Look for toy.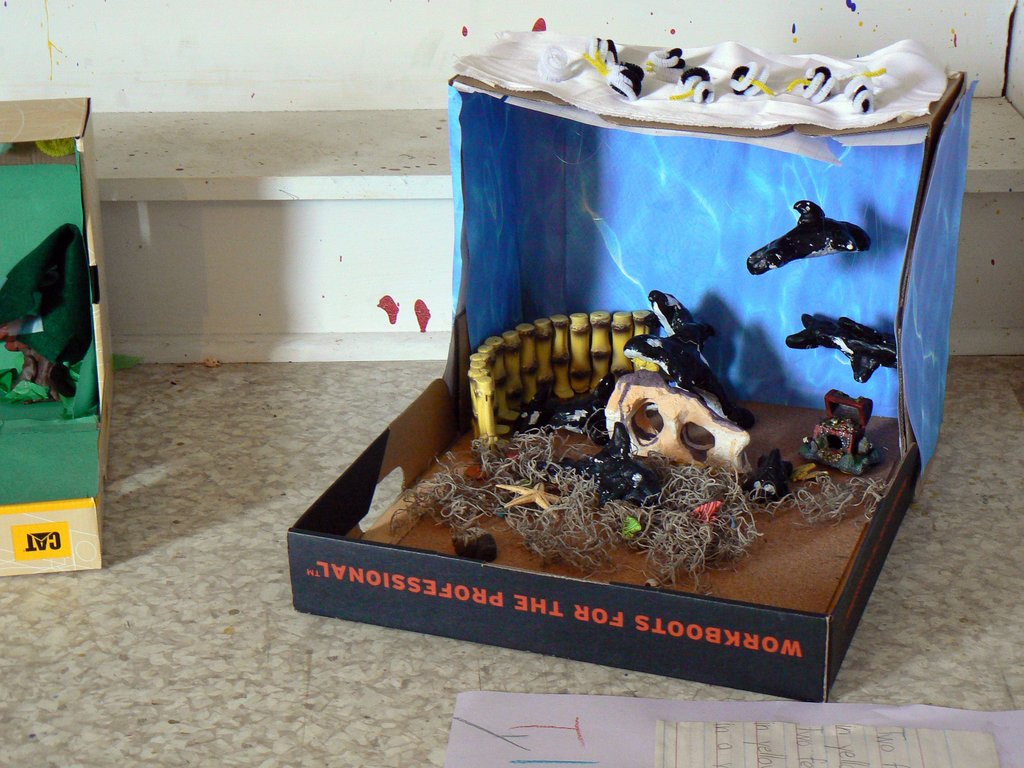
Found: (x1=0, y1=225, x2=91, y2=394).
